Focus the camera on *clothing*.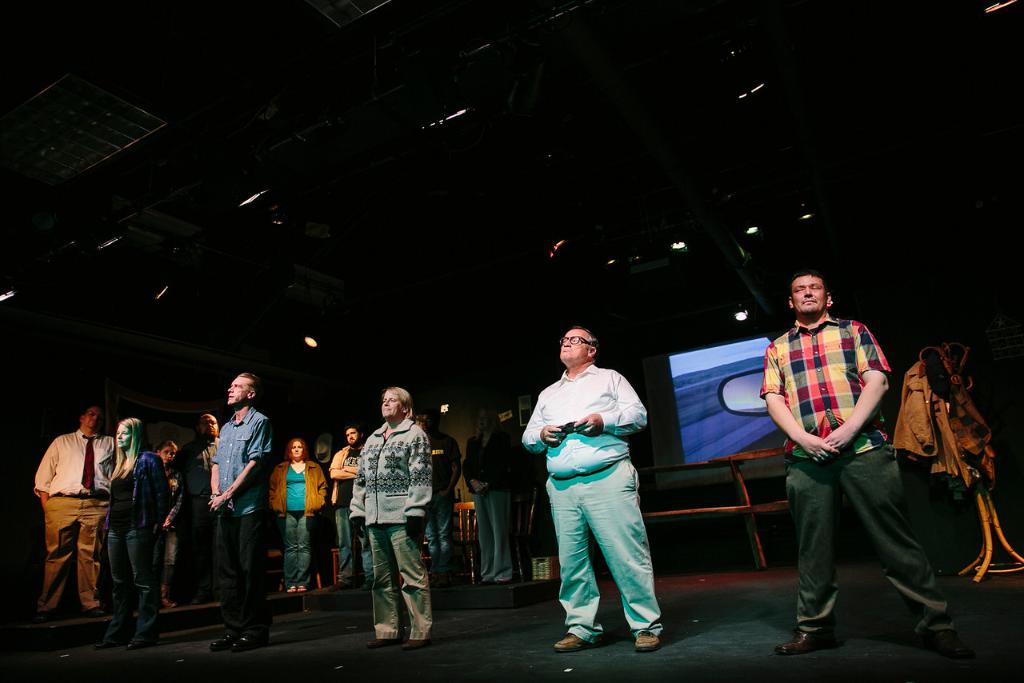
Focus region: {"x1": 184, "y1": 437, "x2": 216, "y2": 600}.
